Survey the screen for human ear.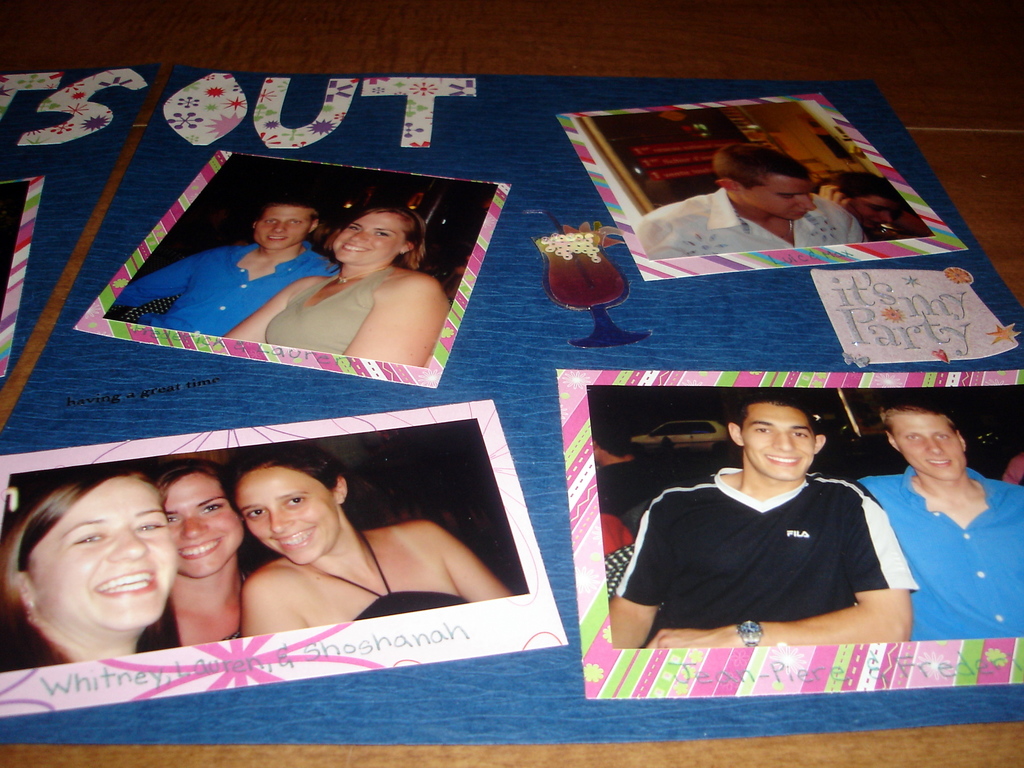
Survey found: (719, 178, 740, 191).
